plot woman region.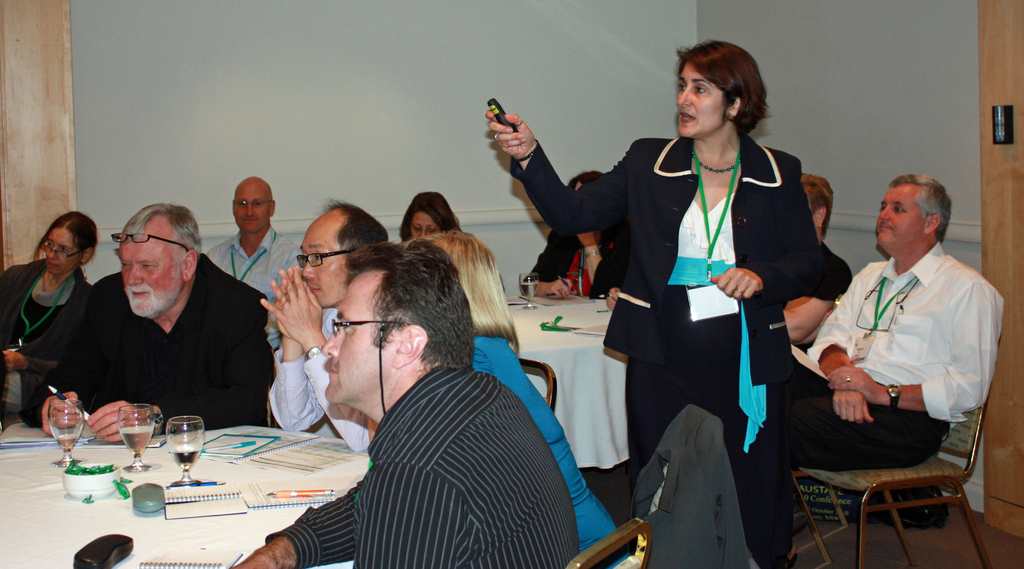
Plotted at box=[583, 59, 815, 556].
